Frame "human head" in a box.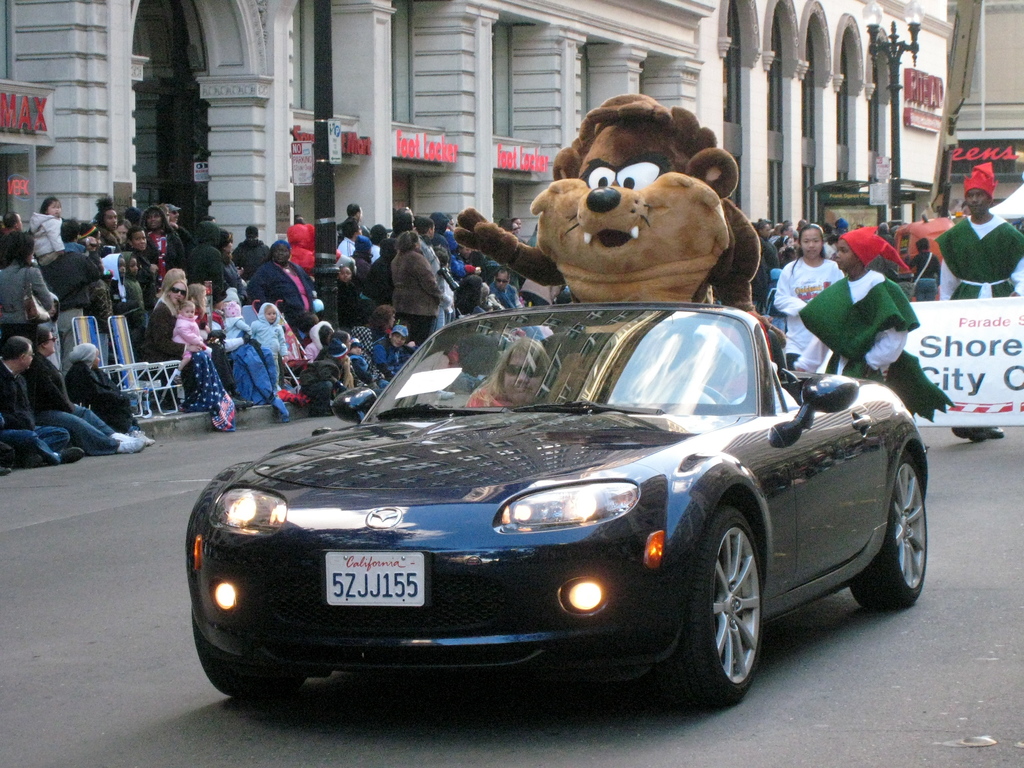
<box>269,241,293,266</box>.
